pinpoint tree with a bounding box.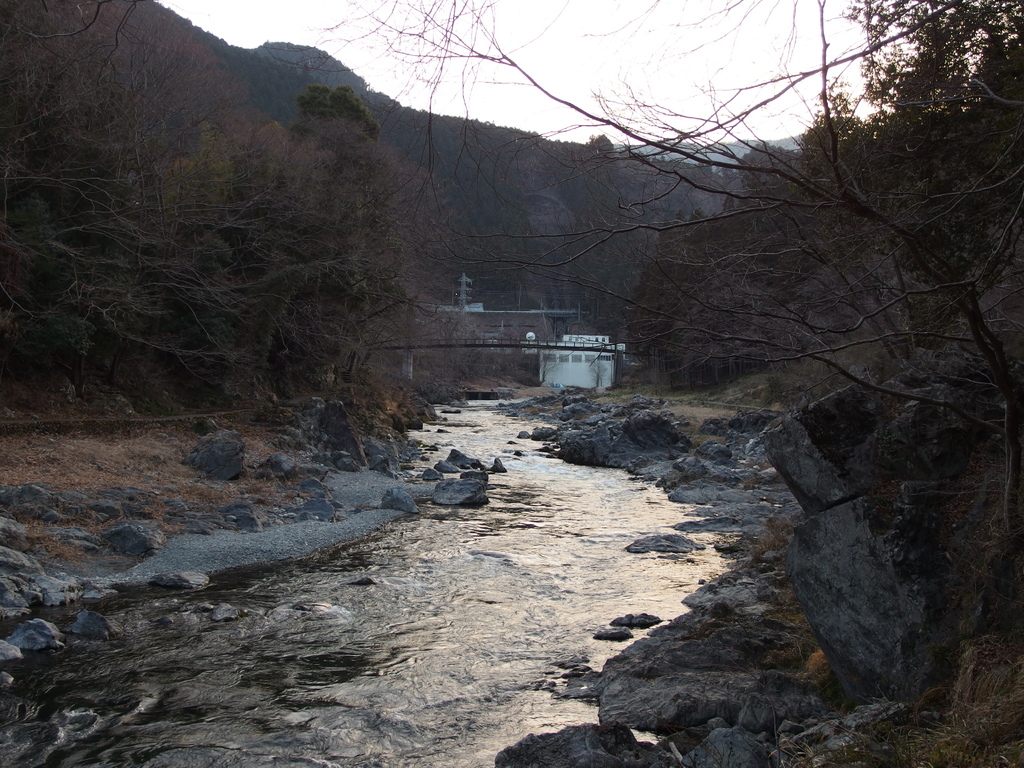
x1=729, y1=130, x2=810, y2=209.
